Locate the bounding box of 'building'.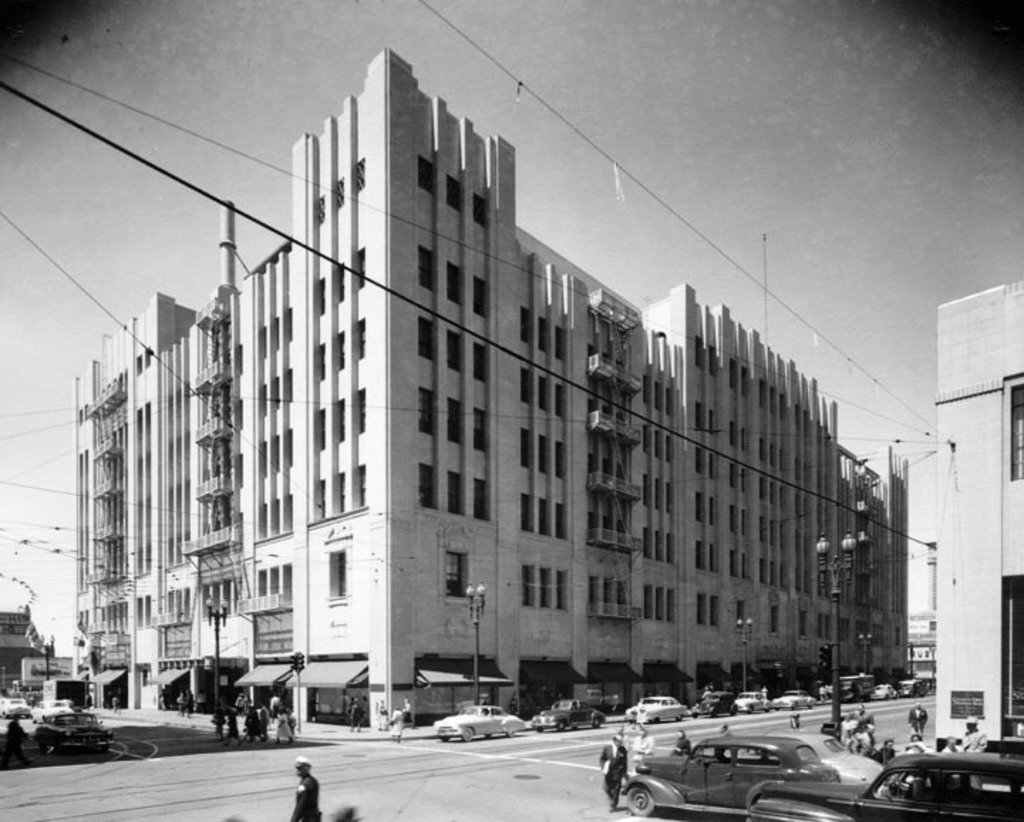
Bounding box: crop(930, 286, 1023, 749).
